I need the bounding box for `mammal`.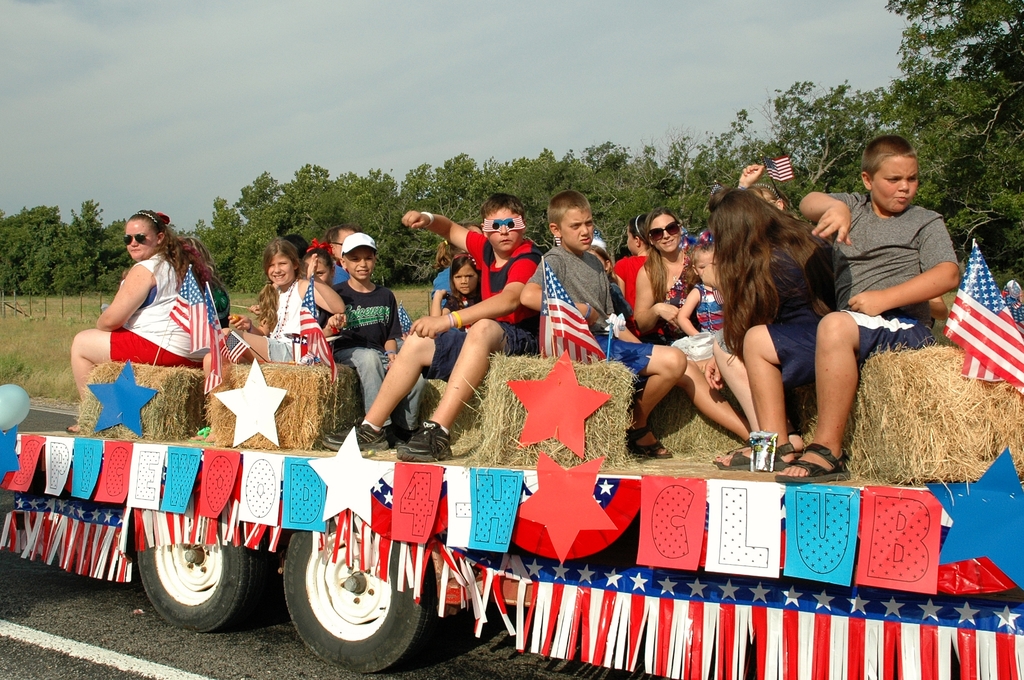
Here it is: (left=426, top=220, right=484, bottom=309).
